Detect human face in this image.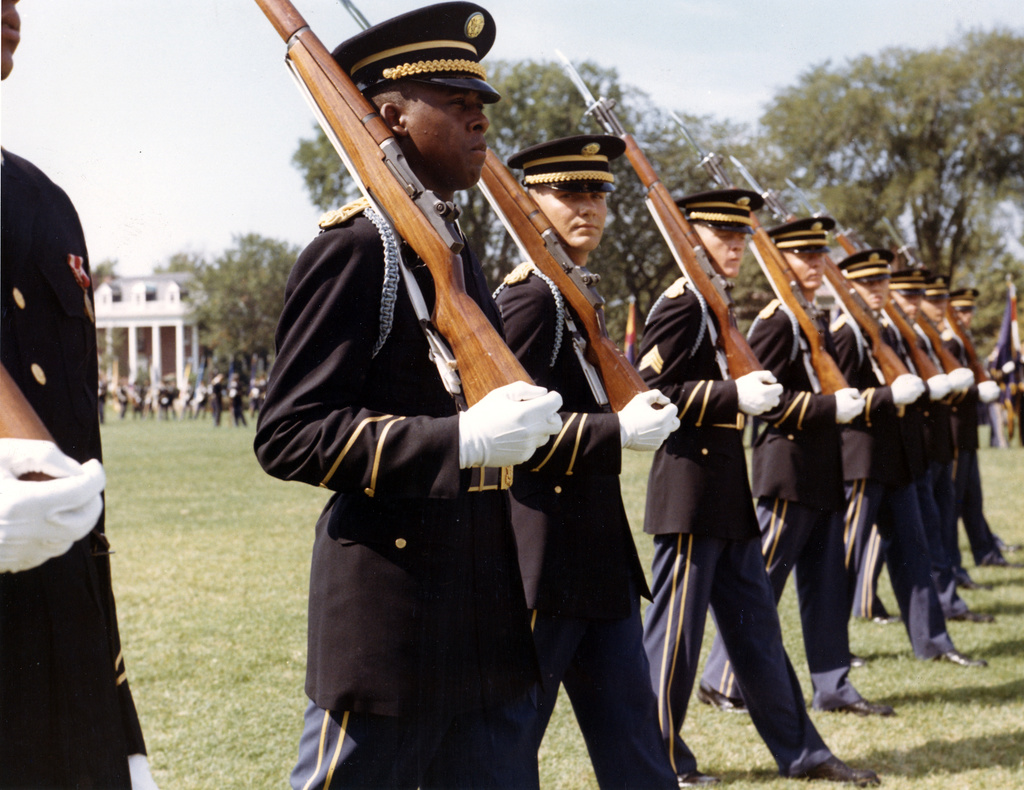
Detection: x1=959, y1=314, x2=974, y2=330.
